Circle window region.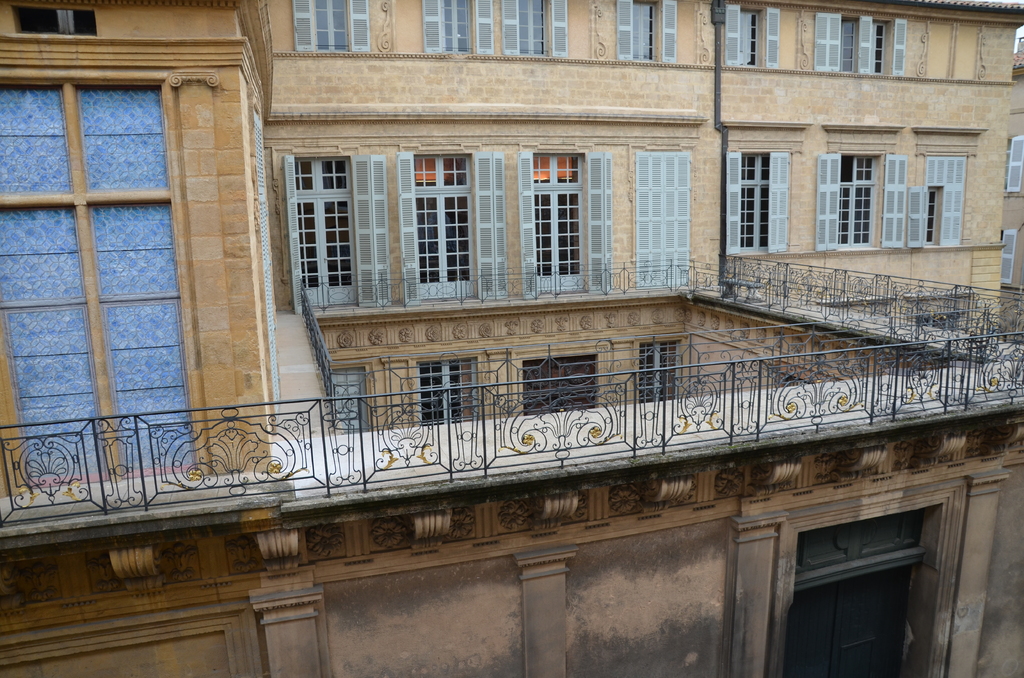
Region: {"left": 637, "top": 147, "right": 689, "bottom": 289}.
